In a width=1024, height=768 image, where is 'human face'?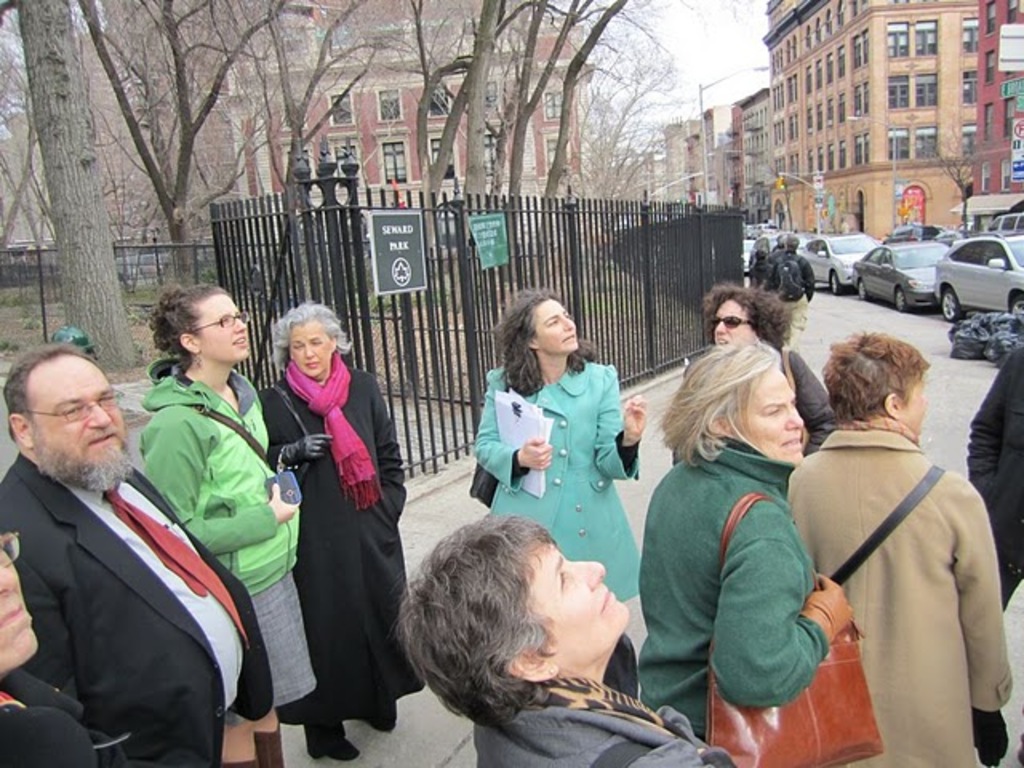
[x1=197, y1=294, x2=250, y2=365].
